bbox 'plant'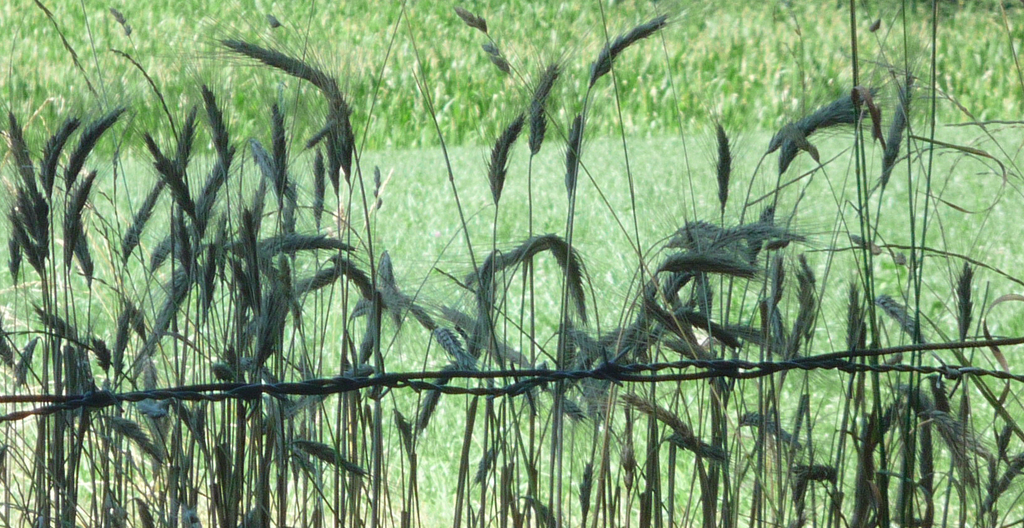
rect(0, 0, 1023, 184)
